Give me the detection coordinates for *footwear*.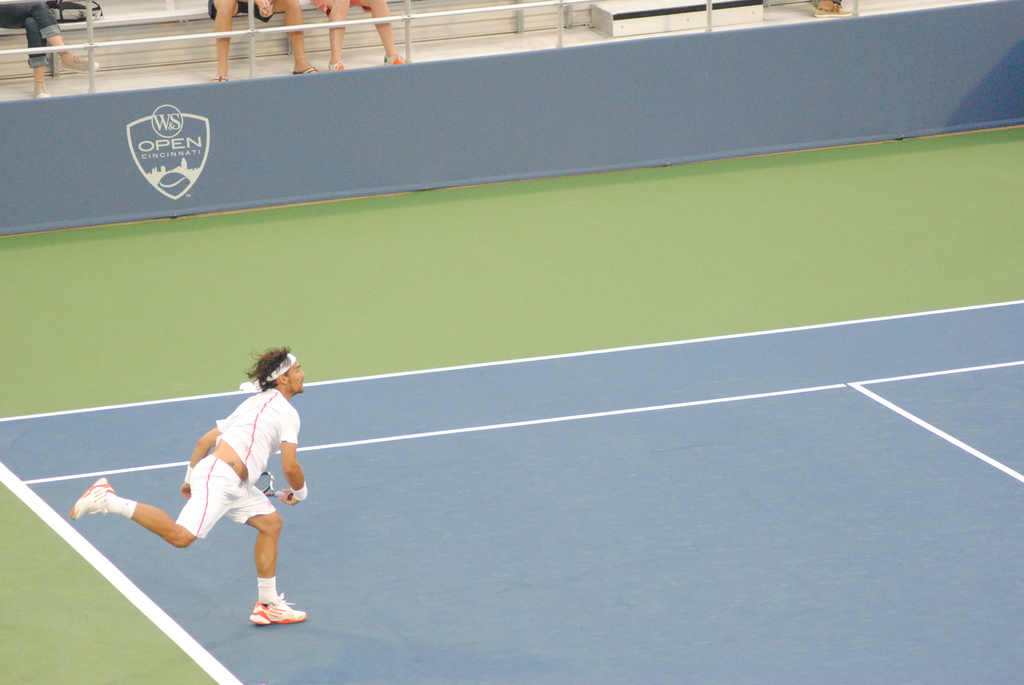
rect(206, 75, 228, 83).
